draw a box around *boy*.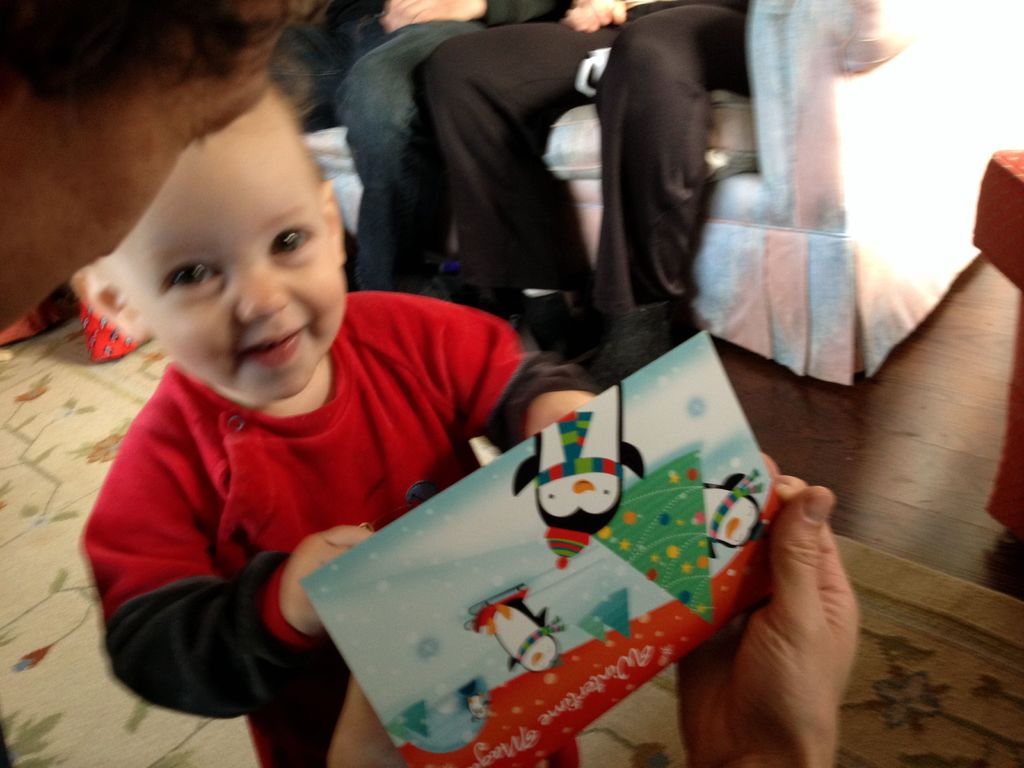
[69,74,611,767].
